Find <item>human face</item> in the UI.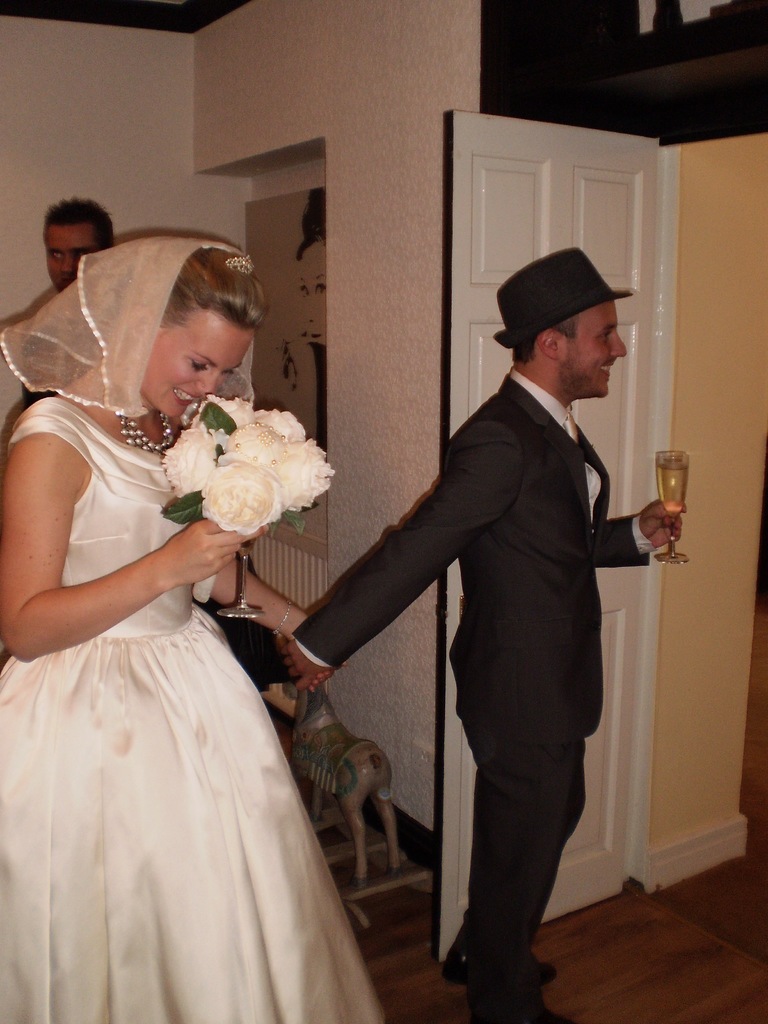
UI element at Rect(138, 310, 252, 417).
